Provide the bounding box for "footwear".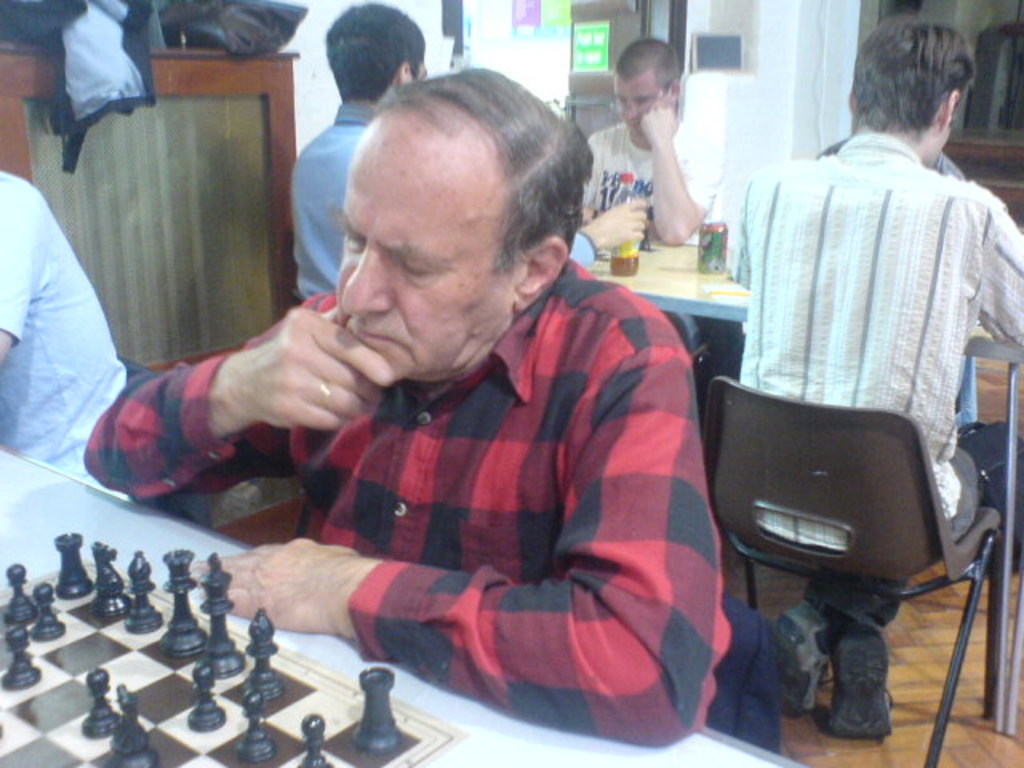
box=[819, 638, 898, 739].
